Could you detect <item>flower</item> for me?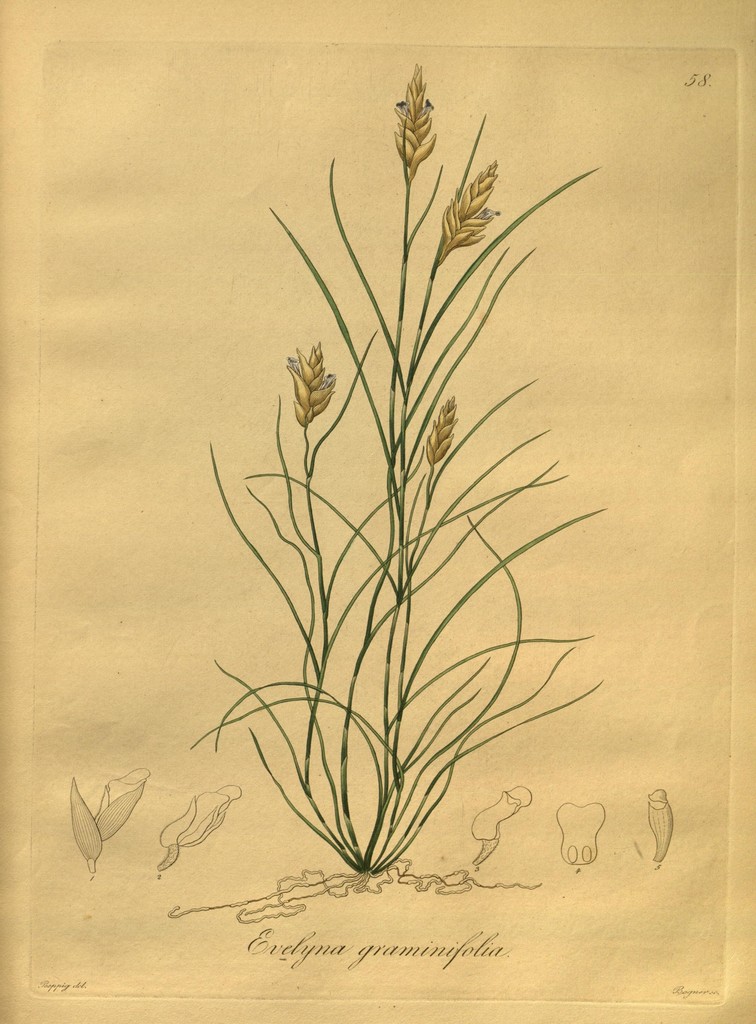
Detection result: detection(430, 155, 494, 260).
